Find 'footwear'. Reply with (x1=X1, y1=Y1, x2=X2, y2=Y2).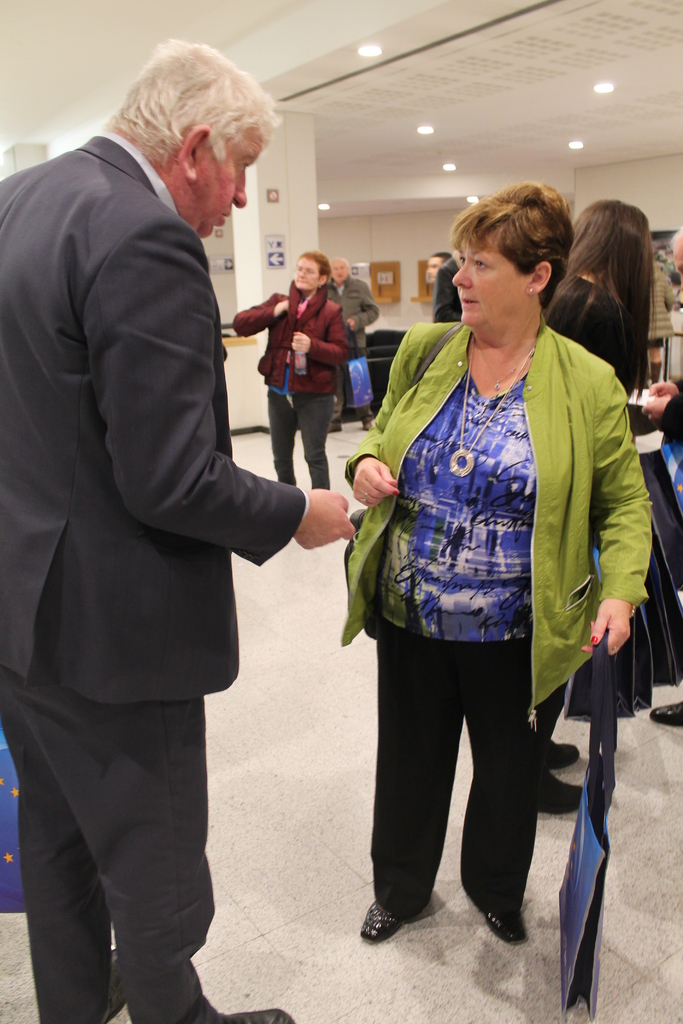
(x1=363, y1=898, x2=427, y2=948).
